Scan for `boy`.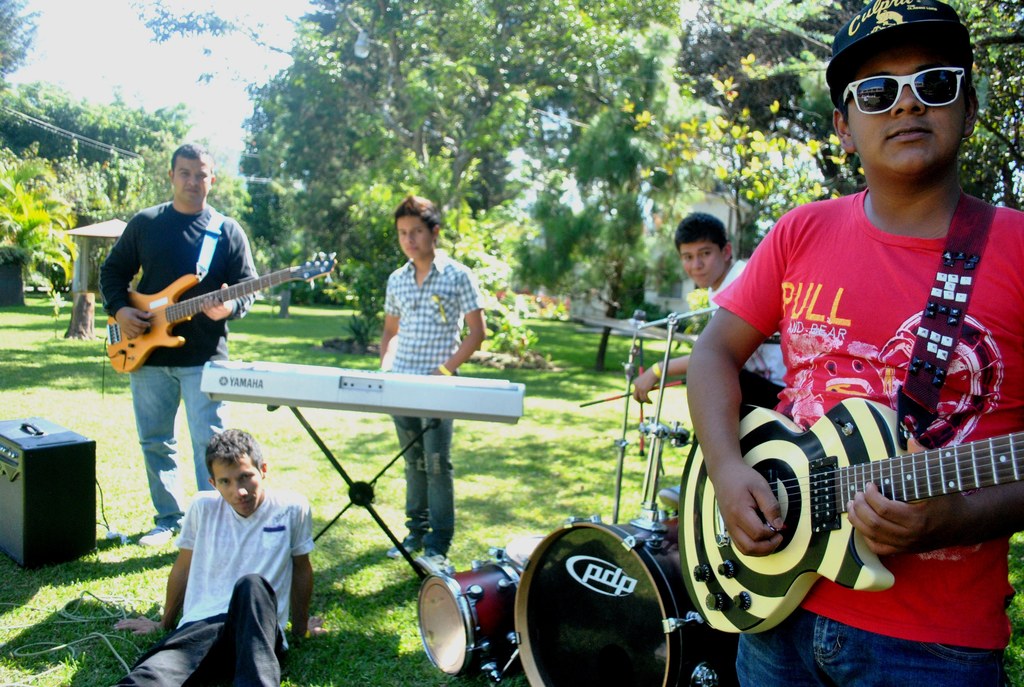
Scan result: (113,430,323,686).
